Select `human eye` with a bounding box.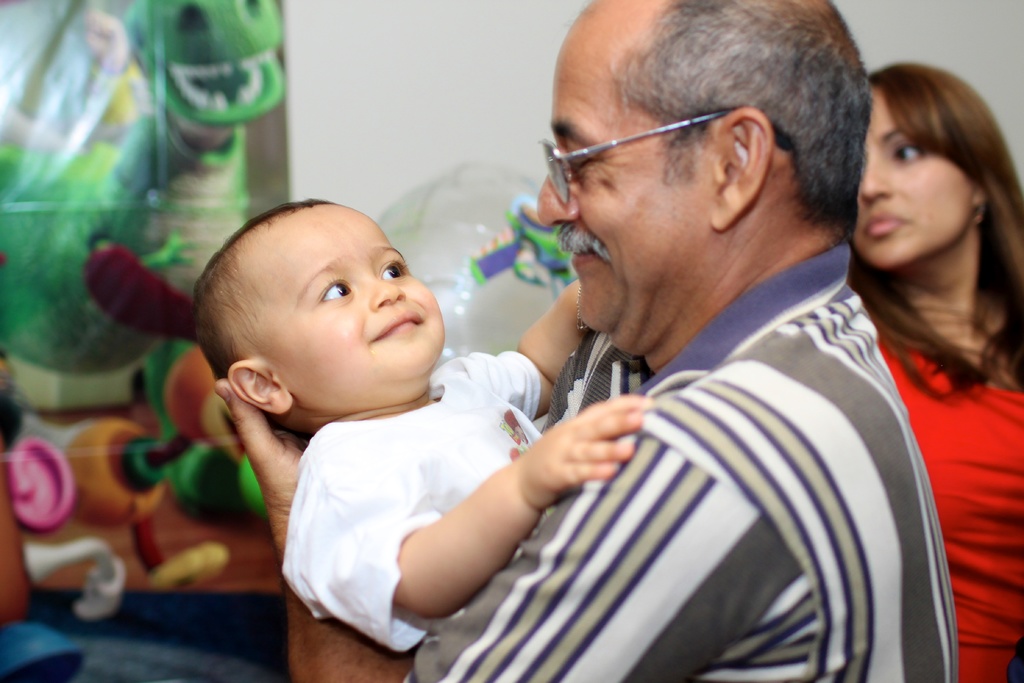
<bbox>886, 137, 929, 168</bbox>.
